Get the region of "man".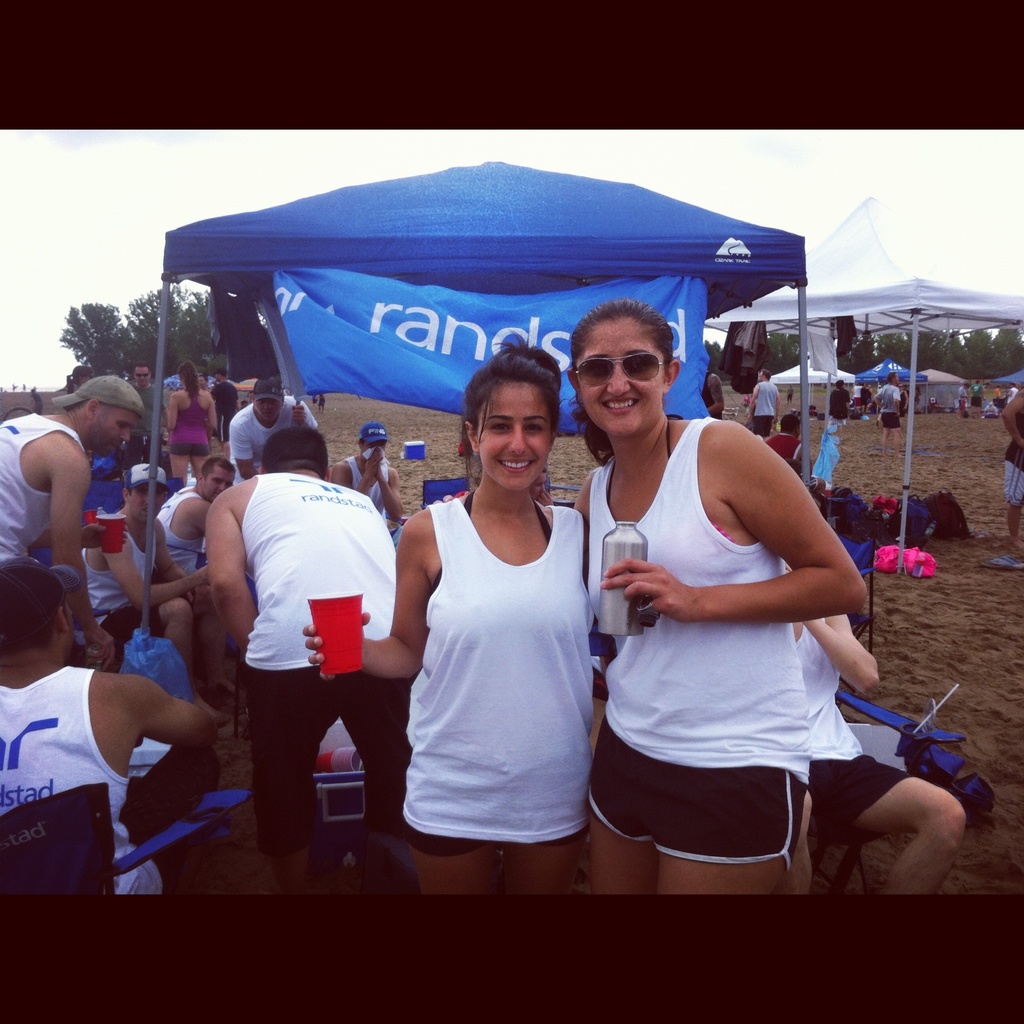
l=203, t=399, r=405, b=858.
